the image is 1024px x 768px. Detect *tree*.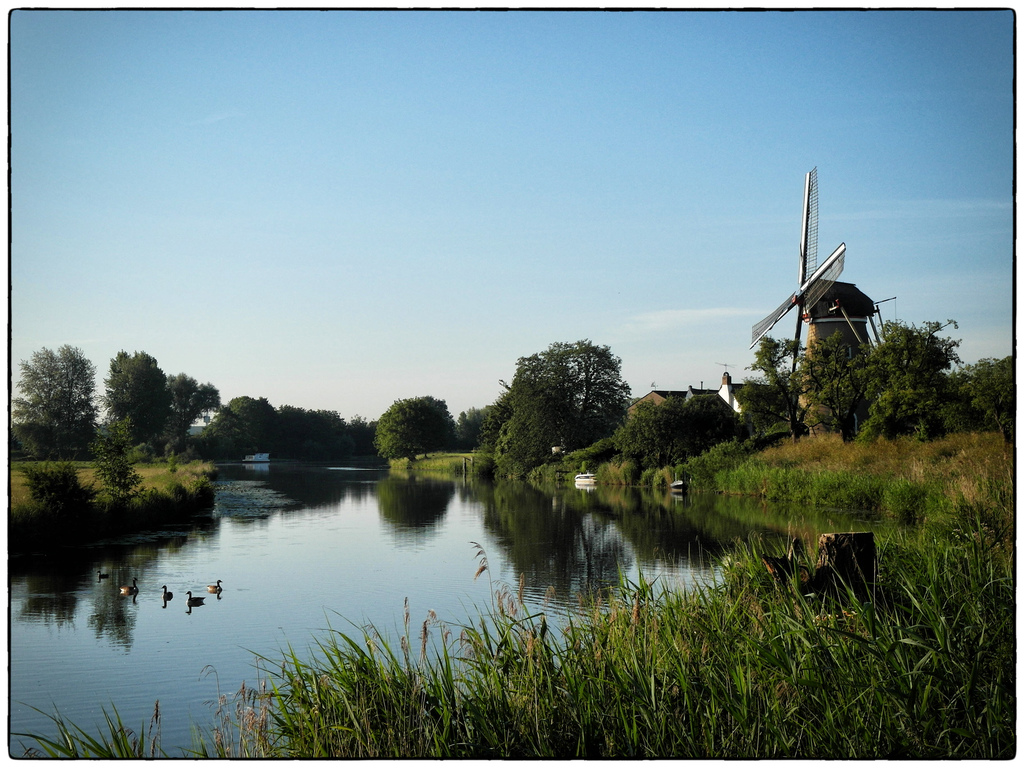
Detection: pyautogui.locateOnScreen(797, 319, 975, 449).
